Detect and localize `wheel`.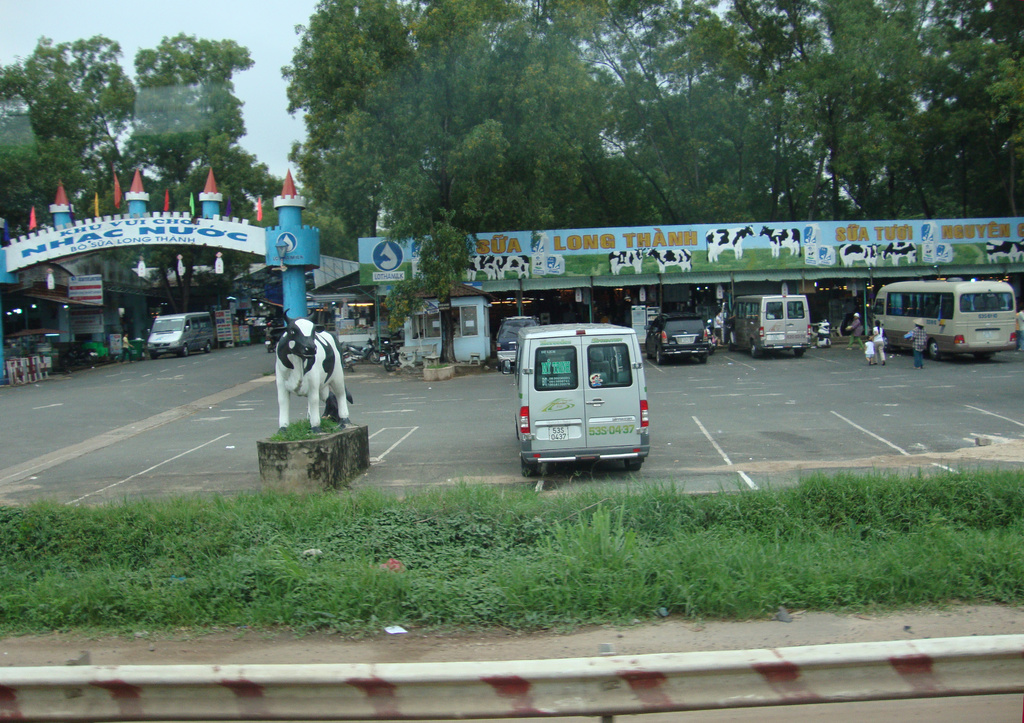
Localized at select_region(927, 337, 940, 360).
